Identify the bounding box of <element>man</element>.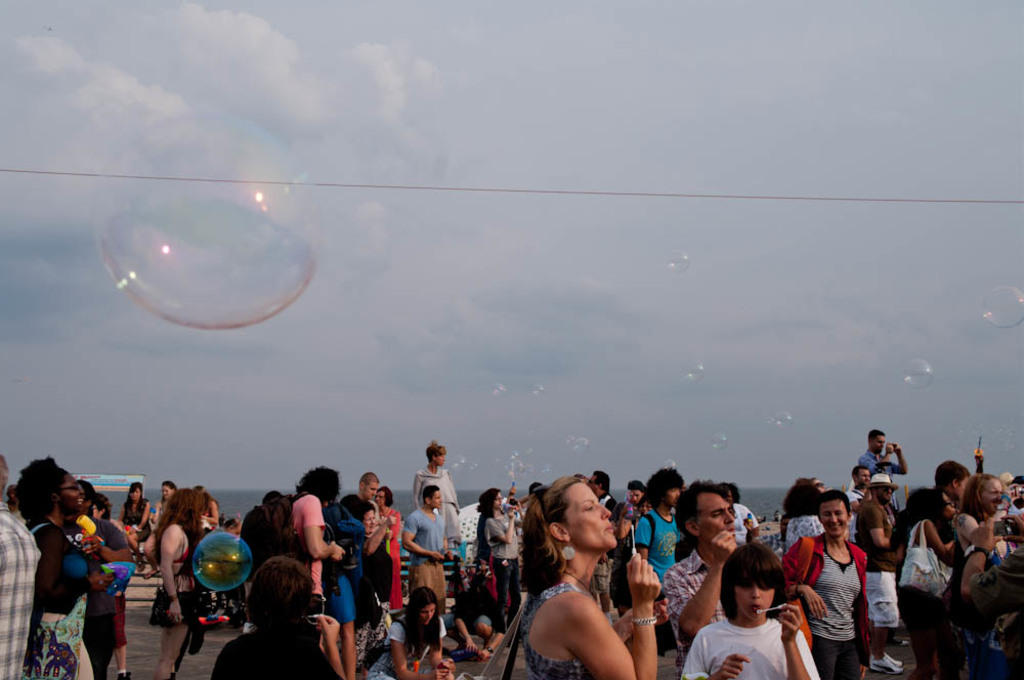
{"left": 855, "top": 423, "right": 915, "bottom": 503}.
